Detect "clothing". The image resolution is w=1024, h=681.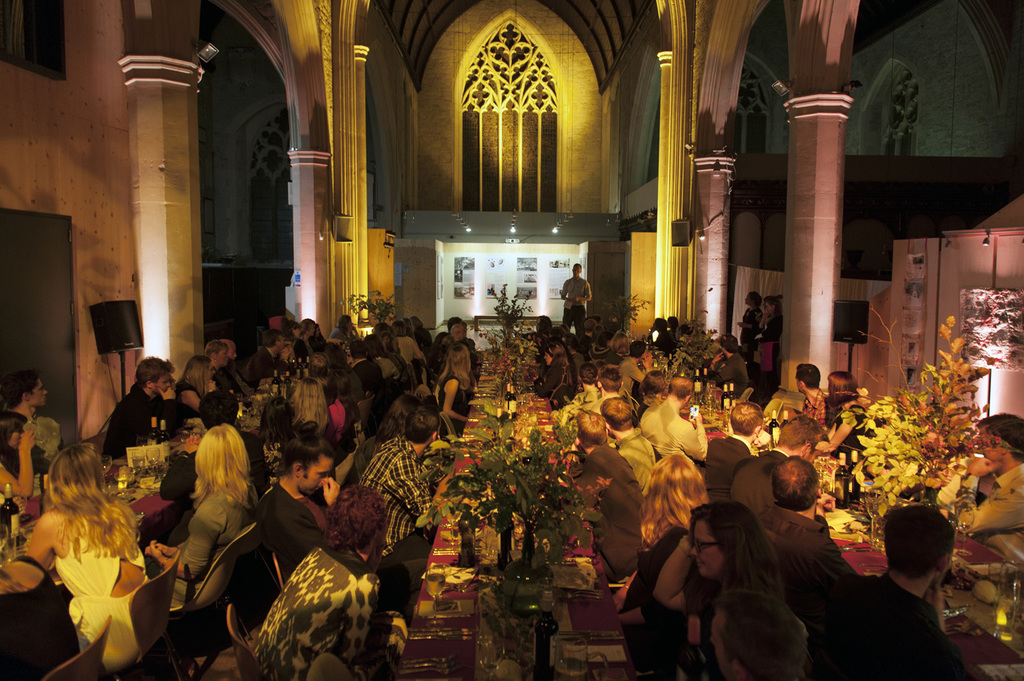
390 335 424 379.
